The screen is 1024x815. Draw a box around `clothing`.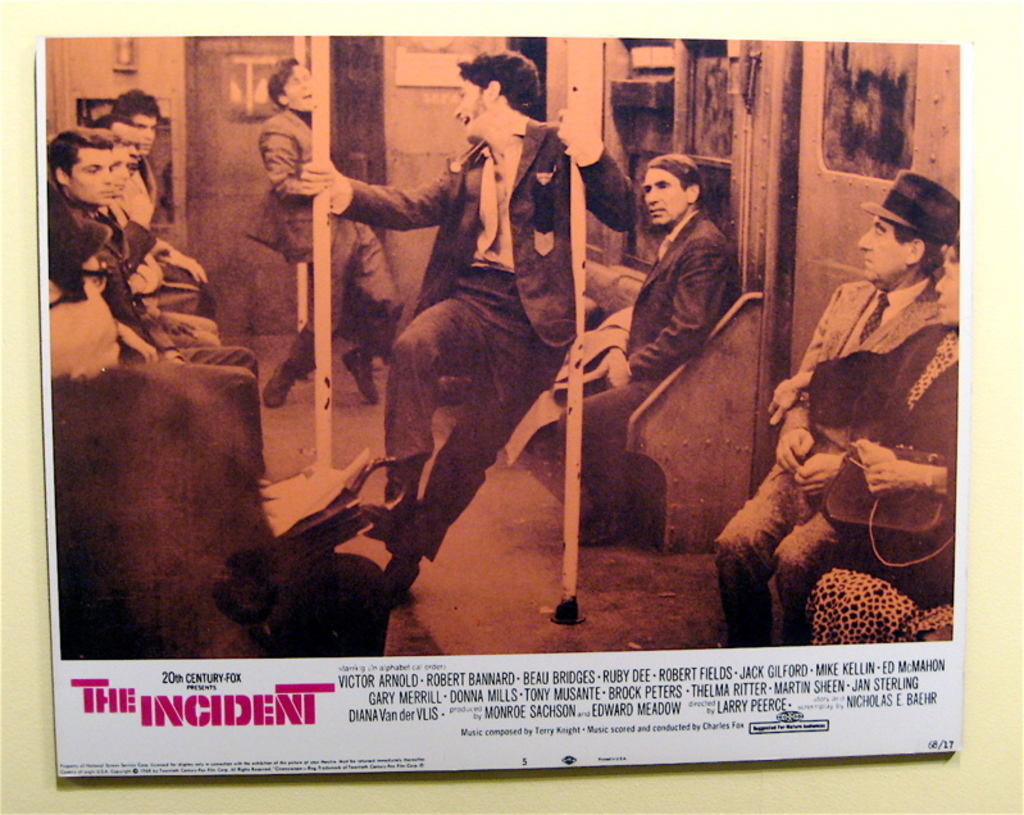
x1=552 y1=204 x2=743 y2=533.
